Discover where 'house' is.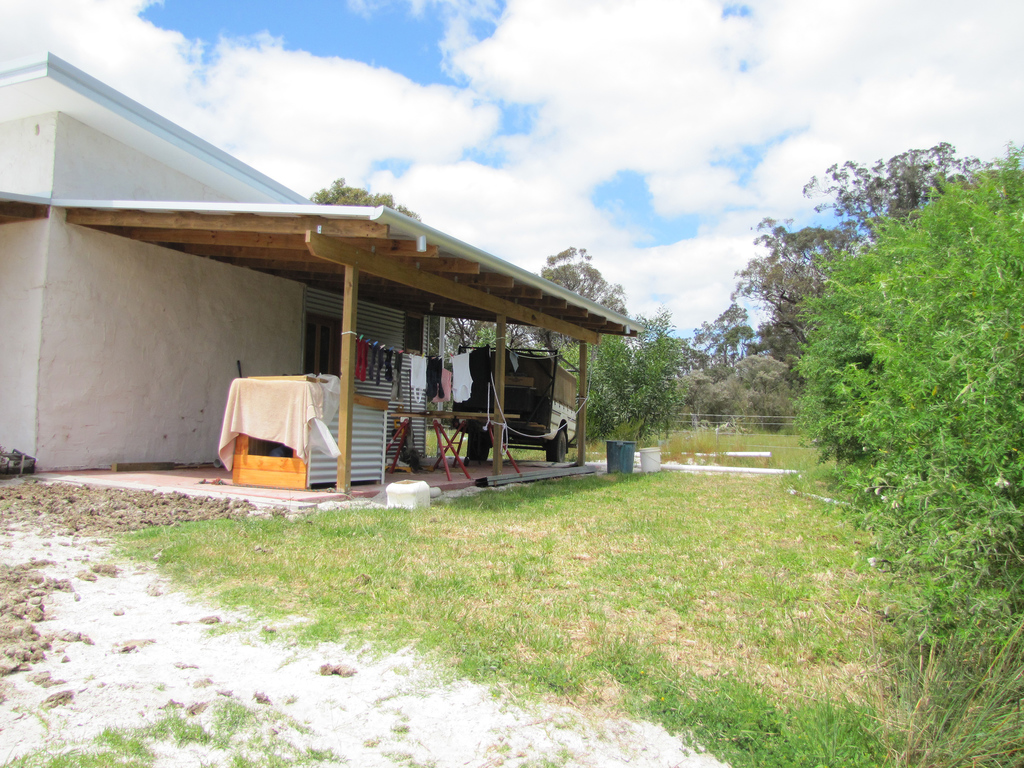
Discovered at box(0, 54, 650, 472).
